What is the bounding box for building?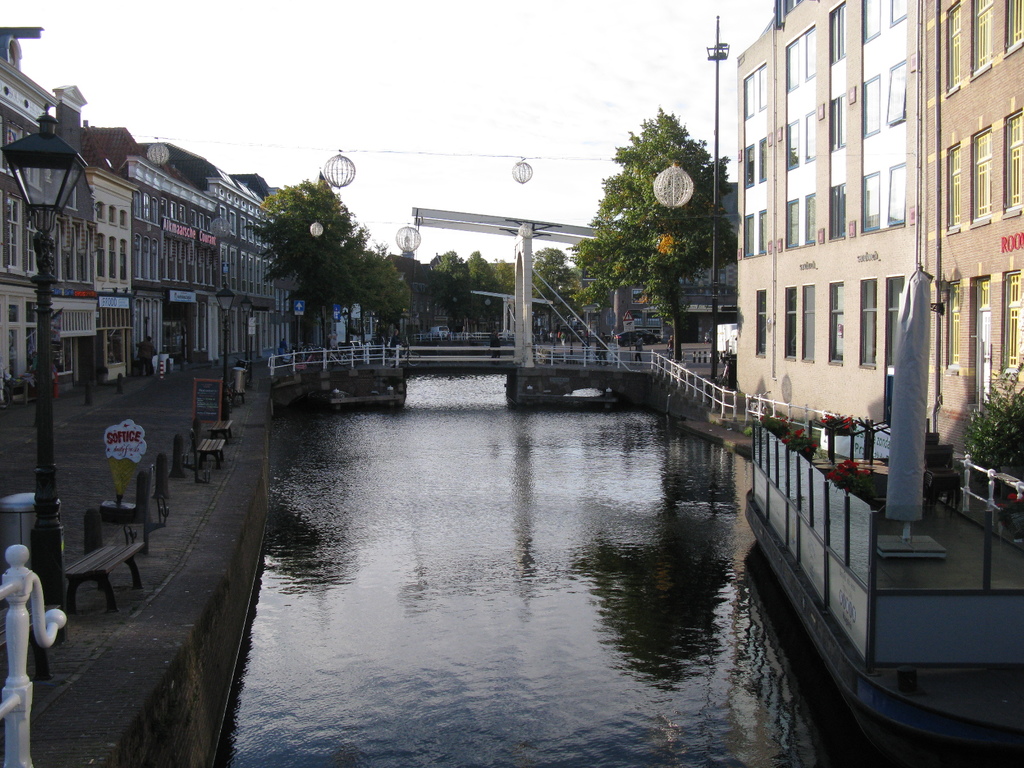
(735, 0, 926, 423).
